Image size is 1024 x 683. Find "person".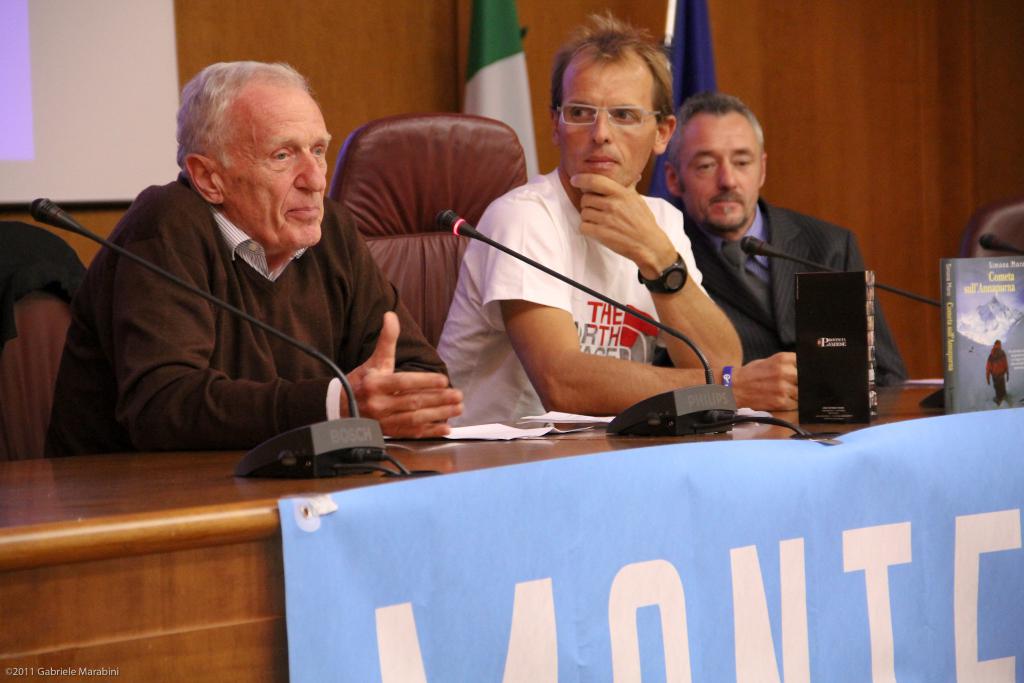
Rect(72, 61, 423, 498).
